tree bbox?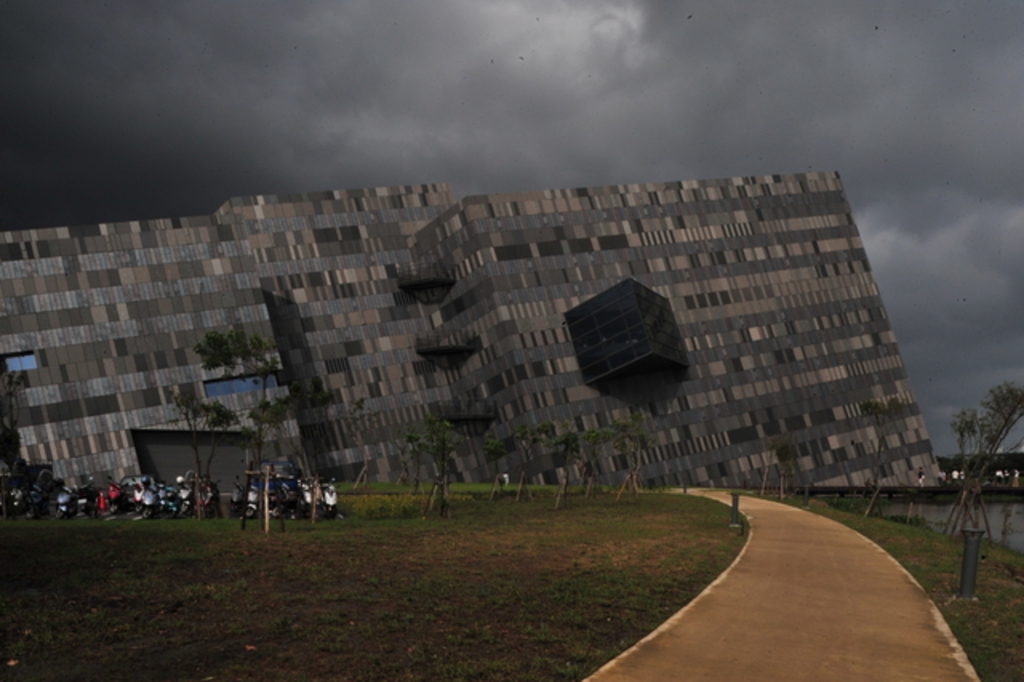
l=398, t=423, r=467, b=522
